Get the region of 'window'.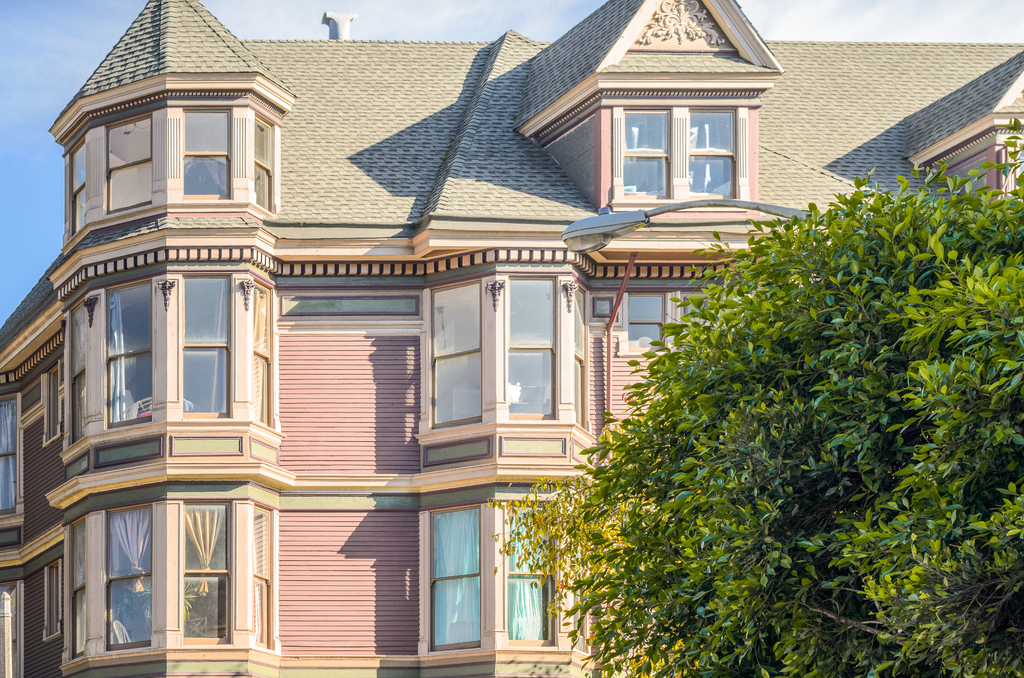
(630,294,666,350).
